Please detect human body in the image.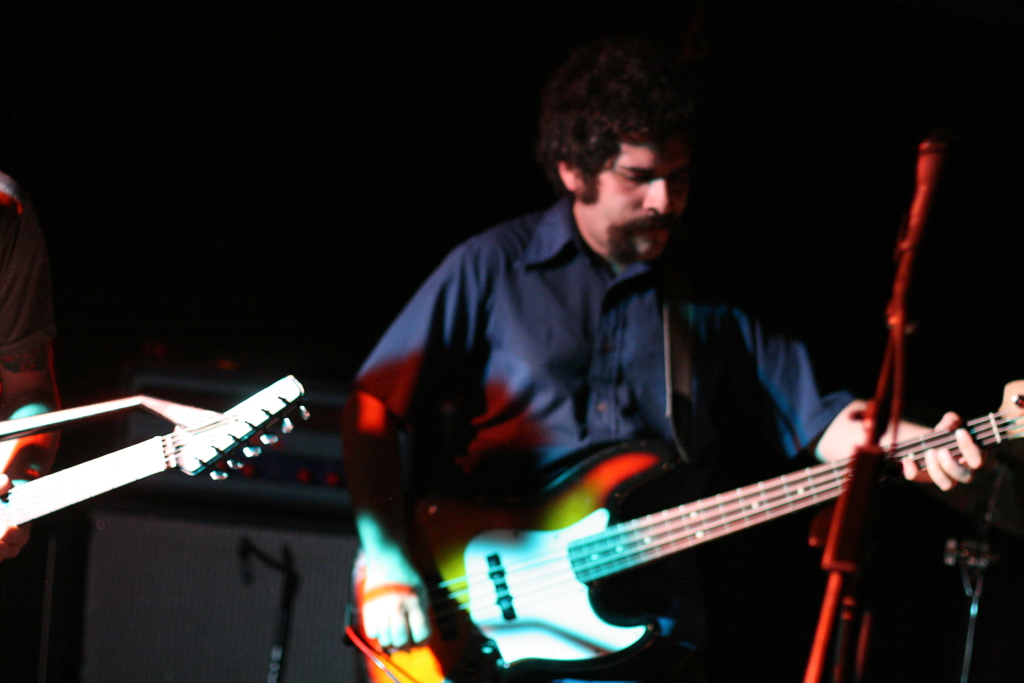
Rect(1, 168, 63, 567).
